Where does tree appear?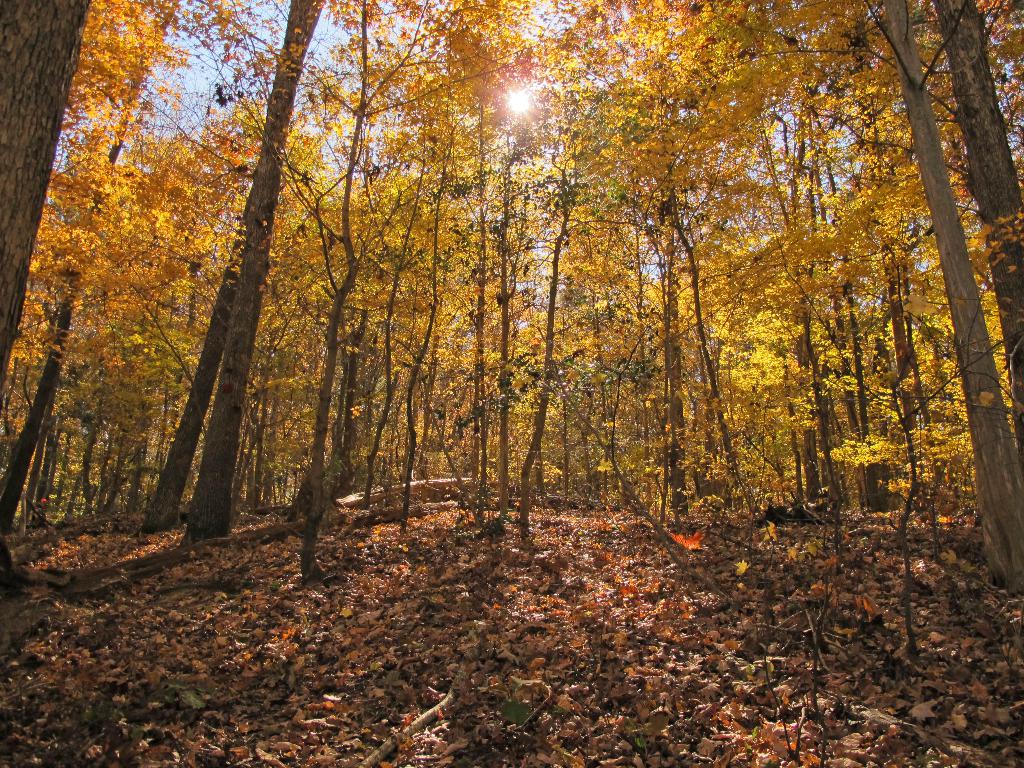
Appears at l=580, t=0, r=781, b=538.
